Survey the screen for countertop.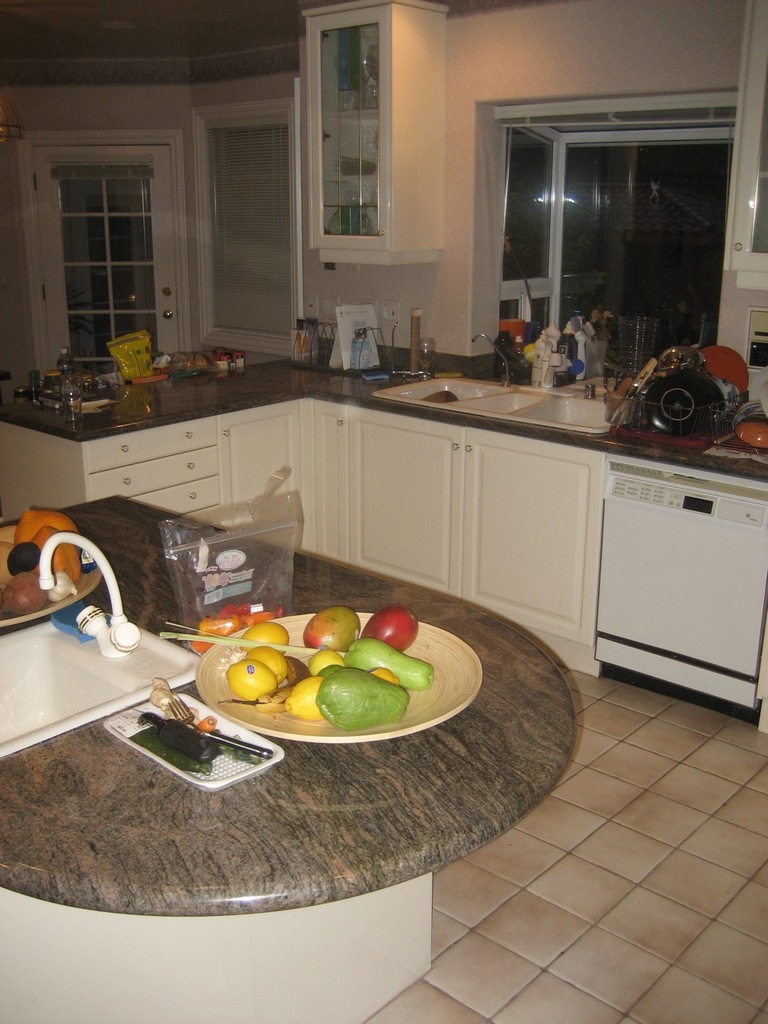
Survey found: pyautogui.locateOnScreen(0, 340, 767, 738).
